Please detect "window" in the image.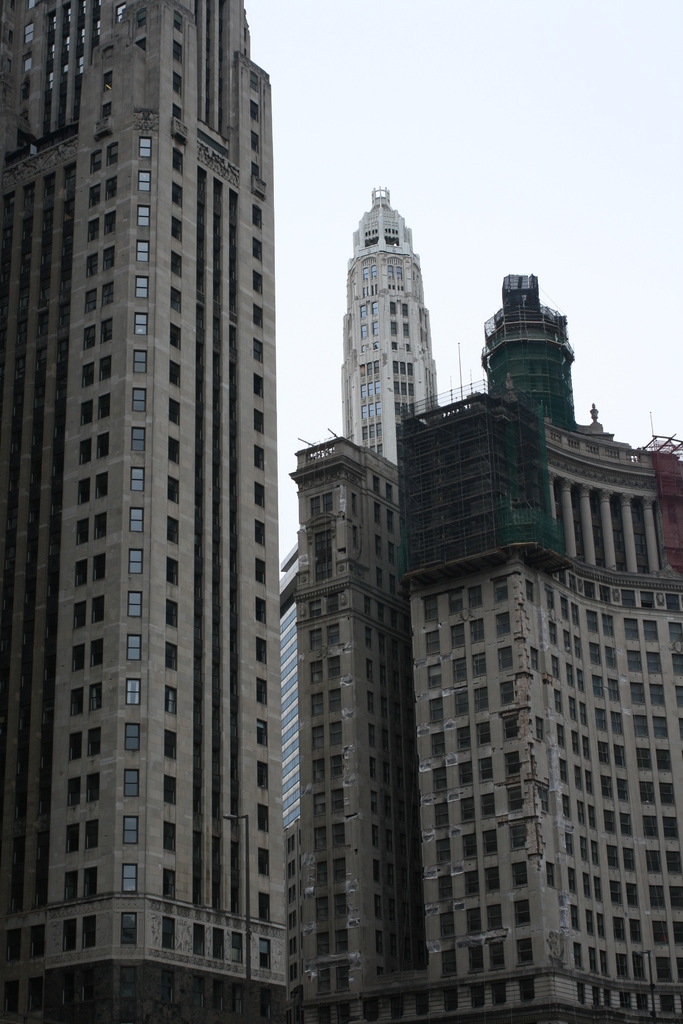
x1=529, y1=647, x2=539, y2=670.
